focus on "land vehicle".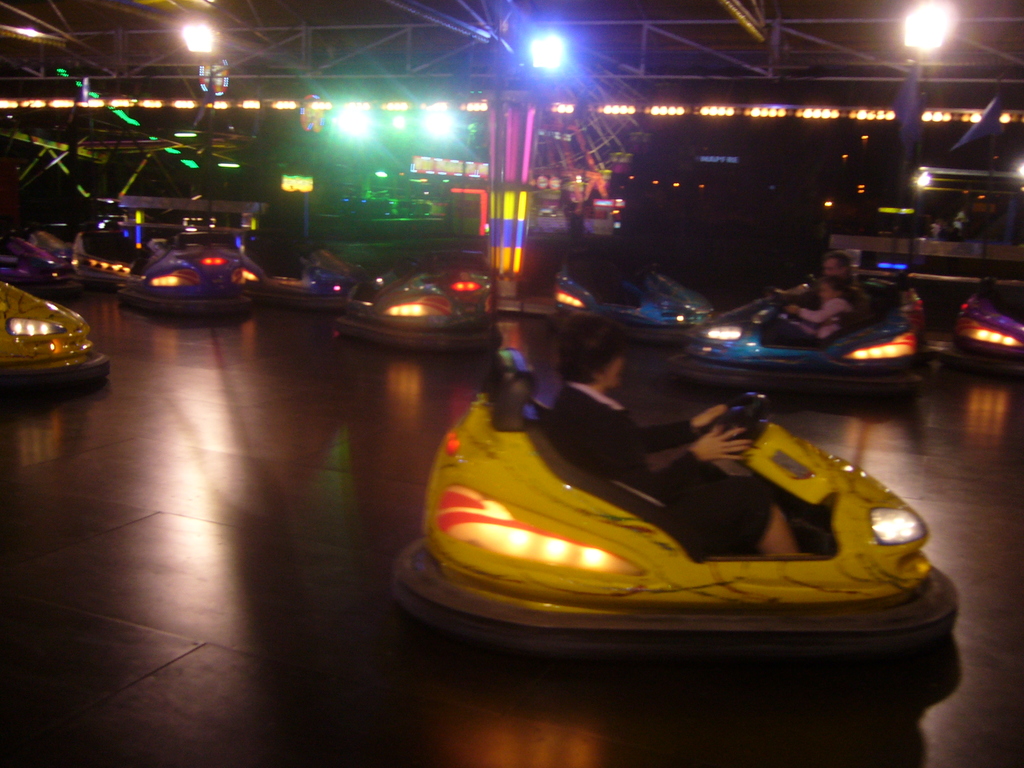
Focused at <box>673,287,927,402</box>.
